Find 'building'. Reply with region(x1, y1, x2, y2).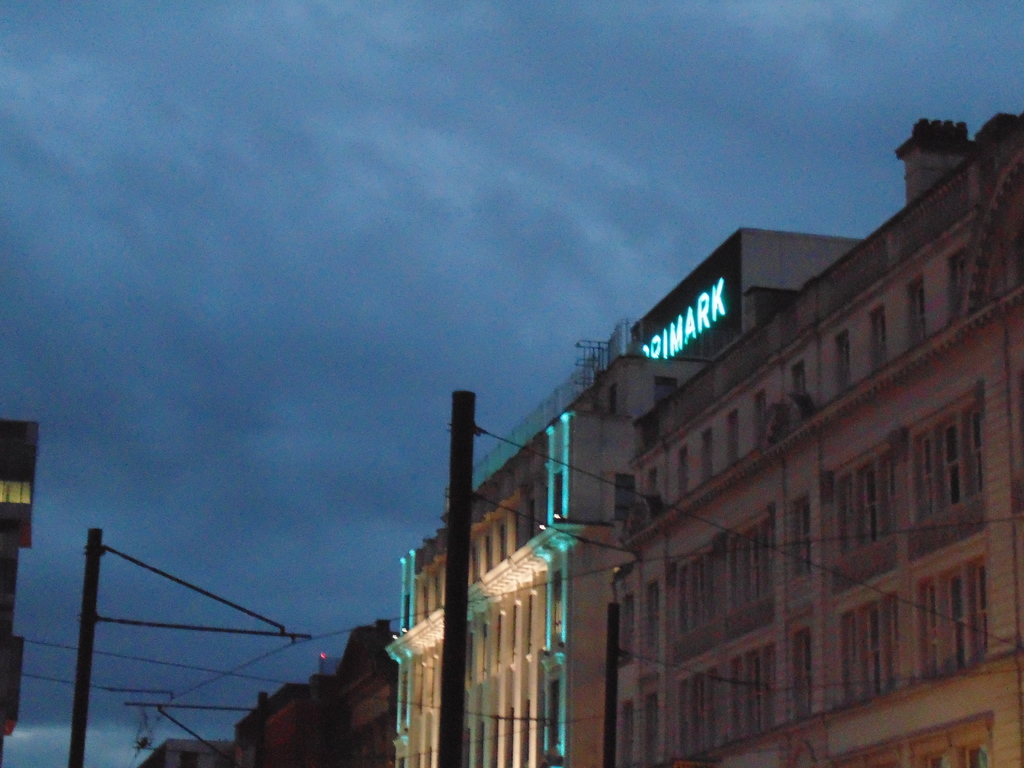
region(140, 735, 241, 767).
